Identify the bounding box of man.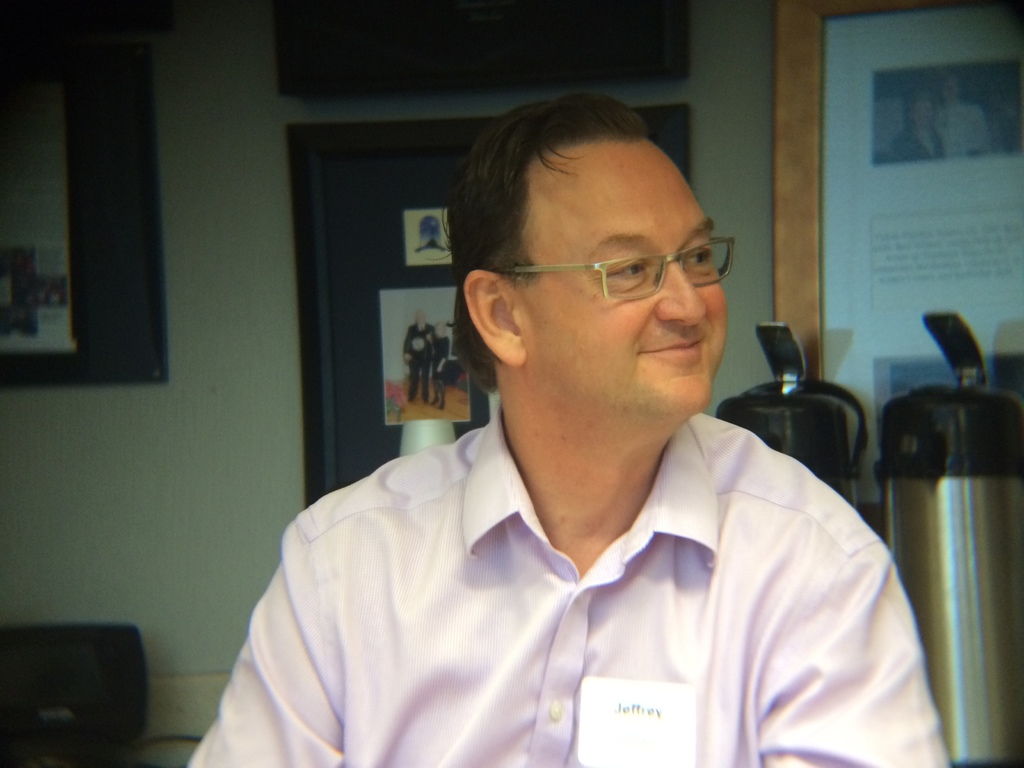
202, 97, 946, 757.
